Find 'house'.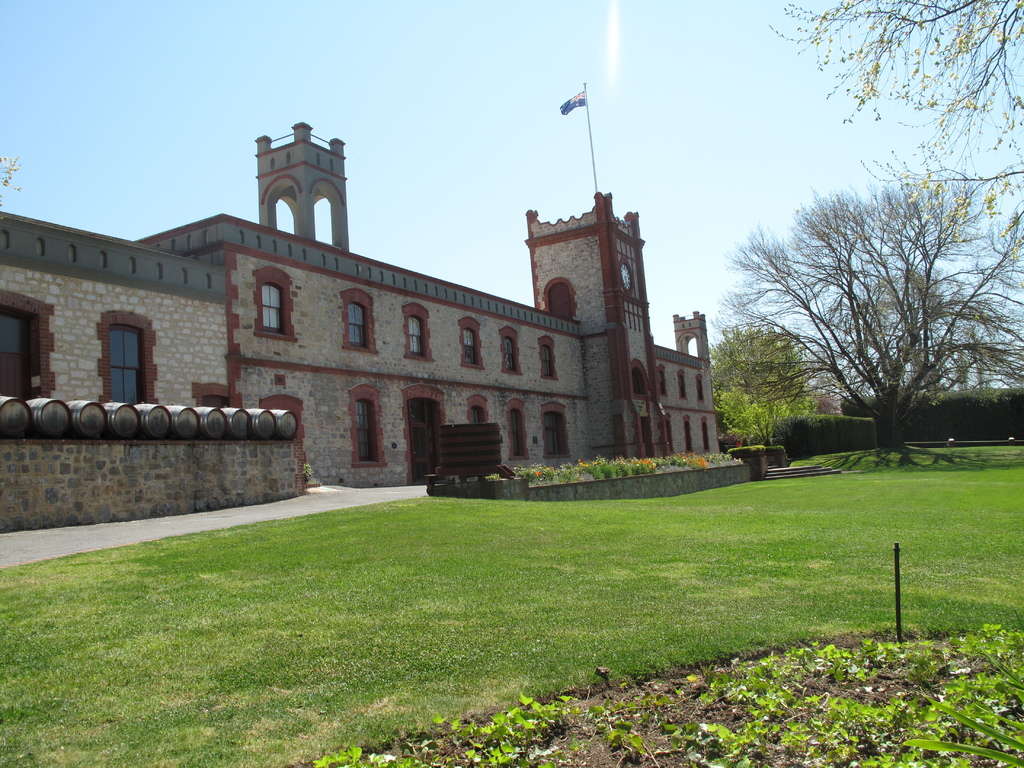
(x1=532, y1=218, x2=732, y2=481).
